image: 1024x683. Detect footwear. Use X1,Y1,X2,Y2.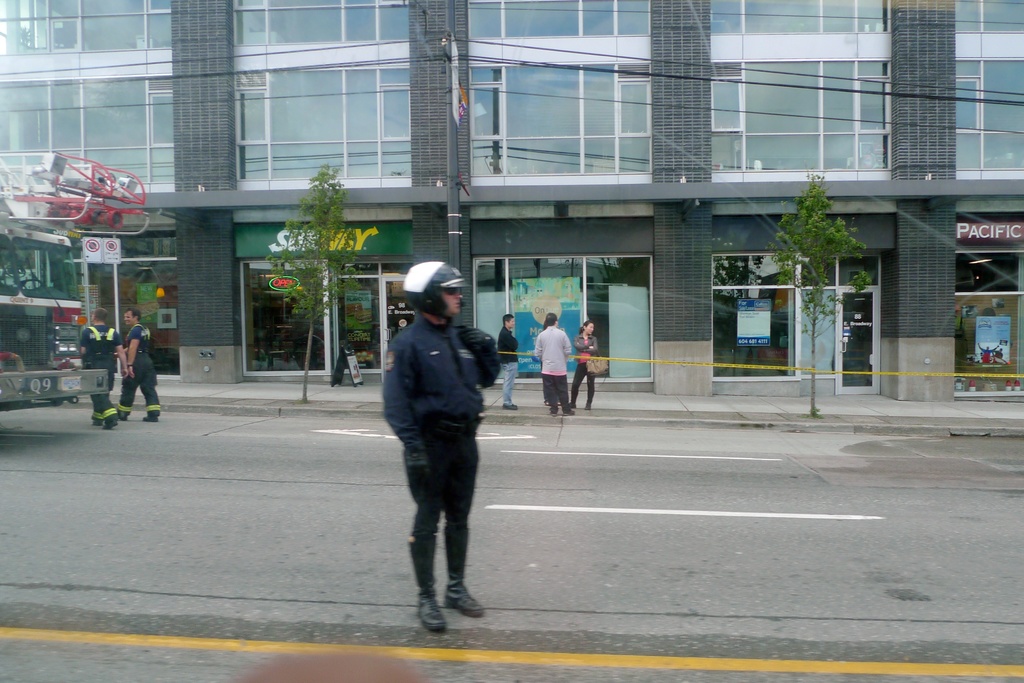
568,401,576,407.
